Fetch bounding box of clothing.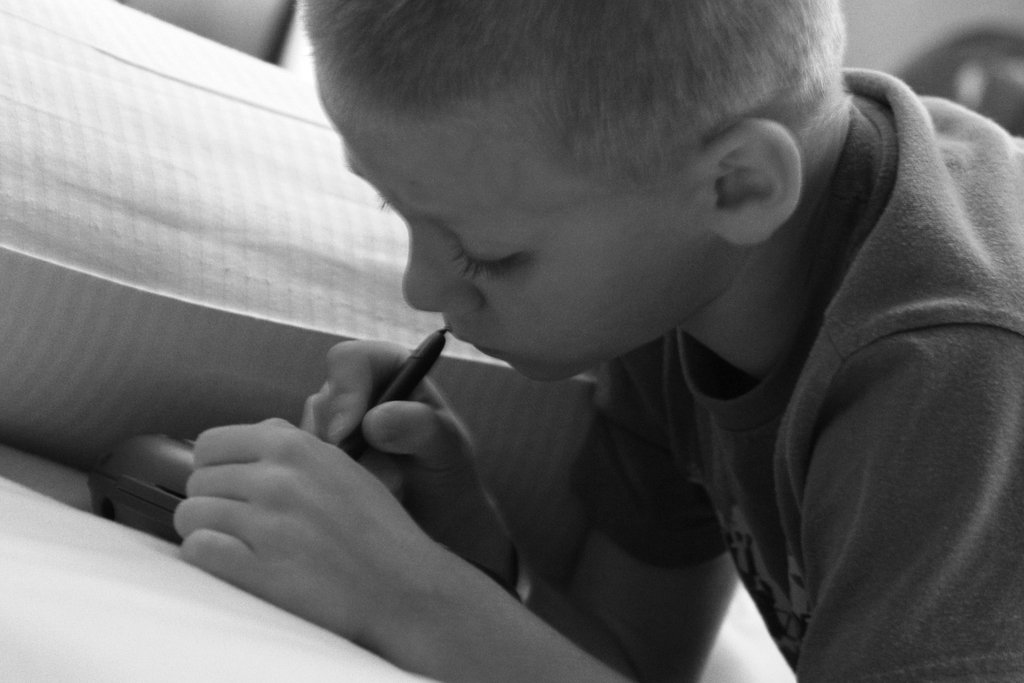
Bbox: detection(708, 26, 1019, 682).
